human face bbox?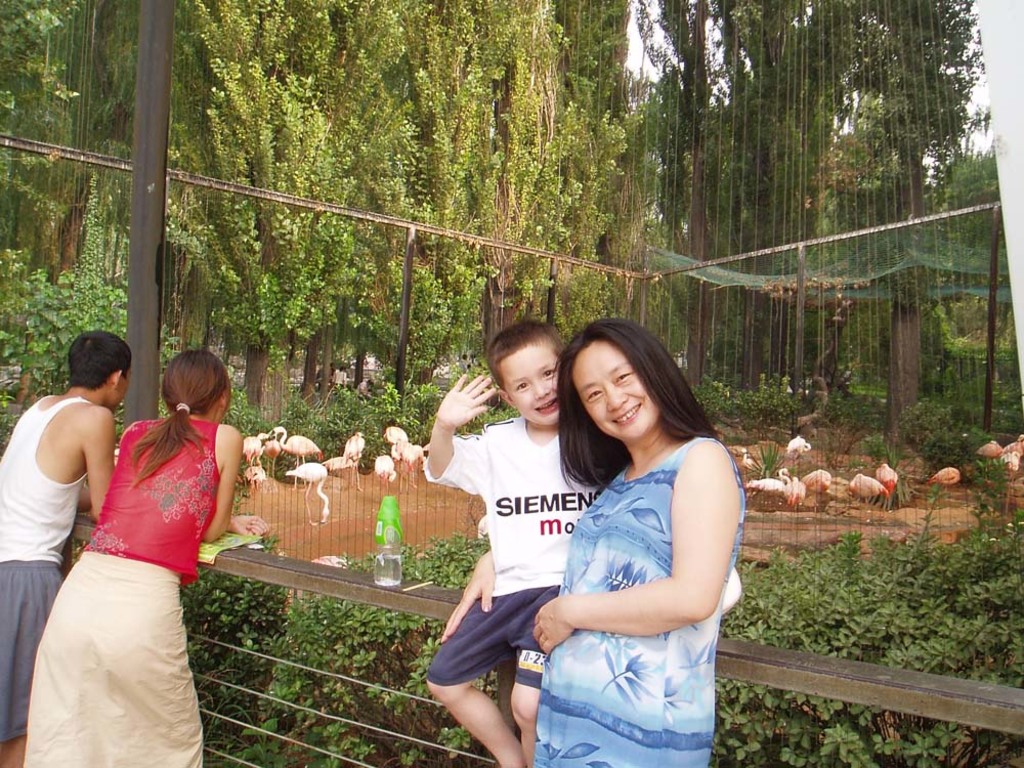
locate(570, 343, 663, 441)
